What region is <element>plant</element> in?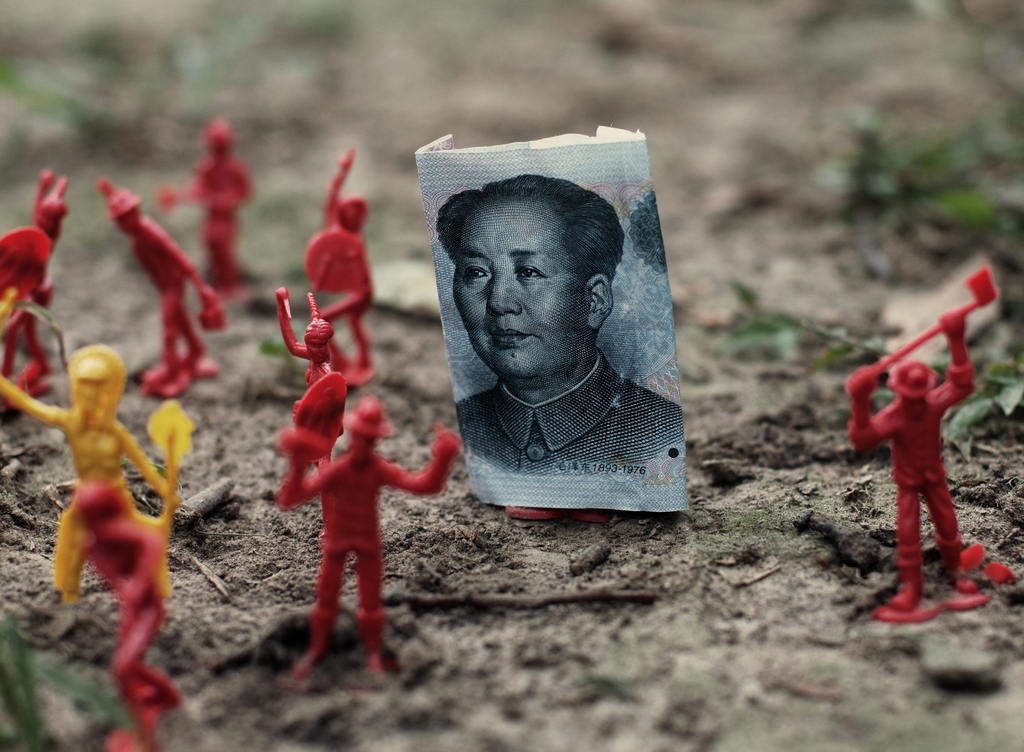
bbox=(900, 156, 1023, 262).
